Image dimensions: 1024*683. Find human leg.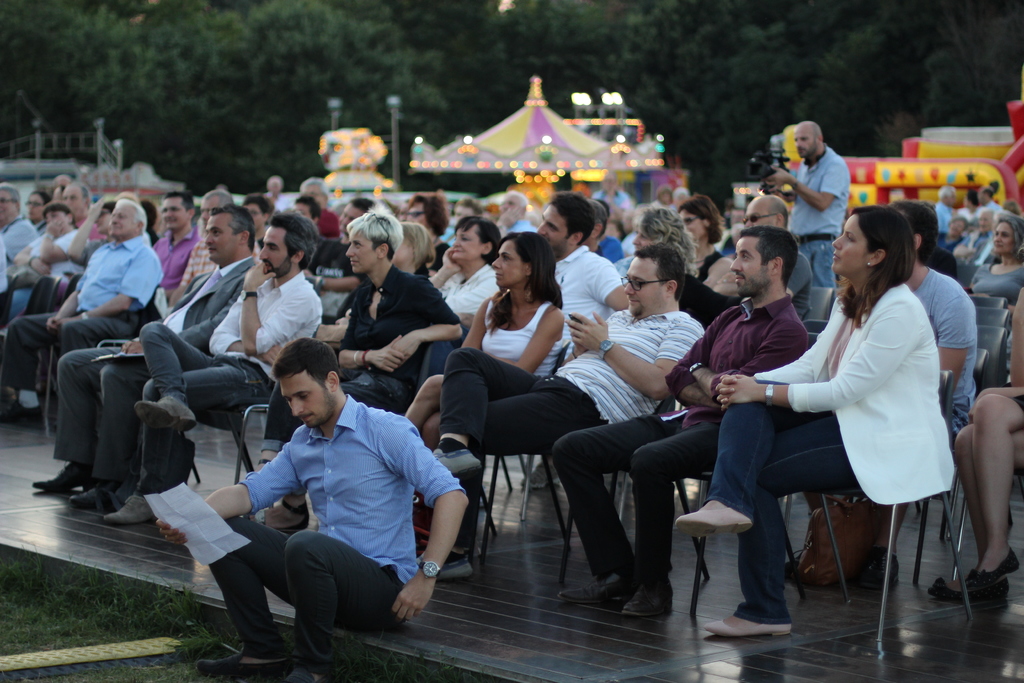
6:310:59:420.
